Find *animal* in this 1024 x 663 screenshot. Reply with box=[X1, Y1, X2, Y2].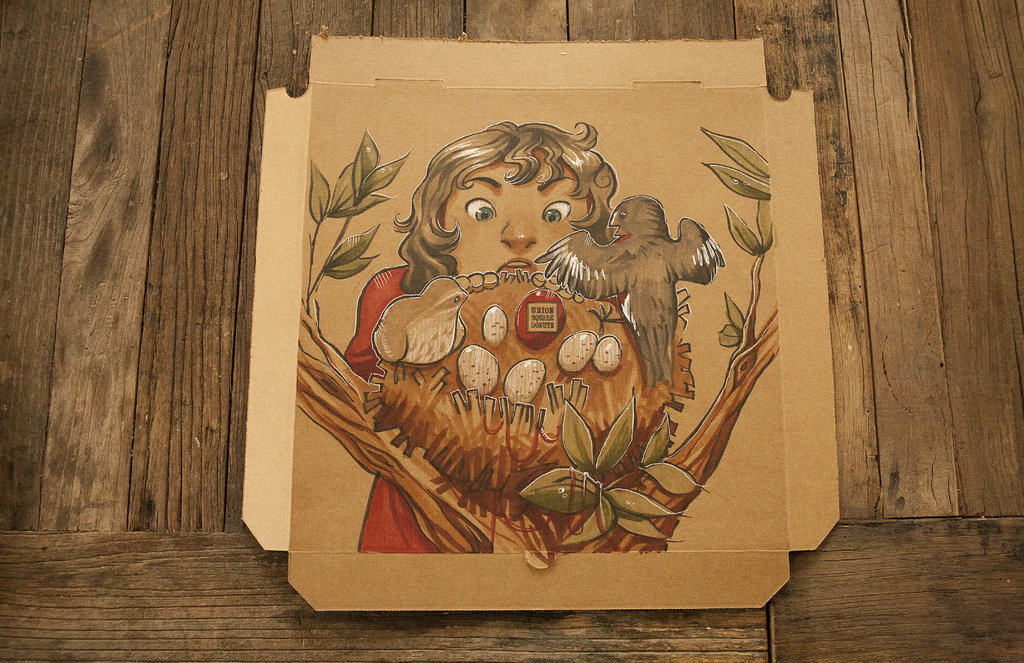
box=[530, 192, 729, 390].
